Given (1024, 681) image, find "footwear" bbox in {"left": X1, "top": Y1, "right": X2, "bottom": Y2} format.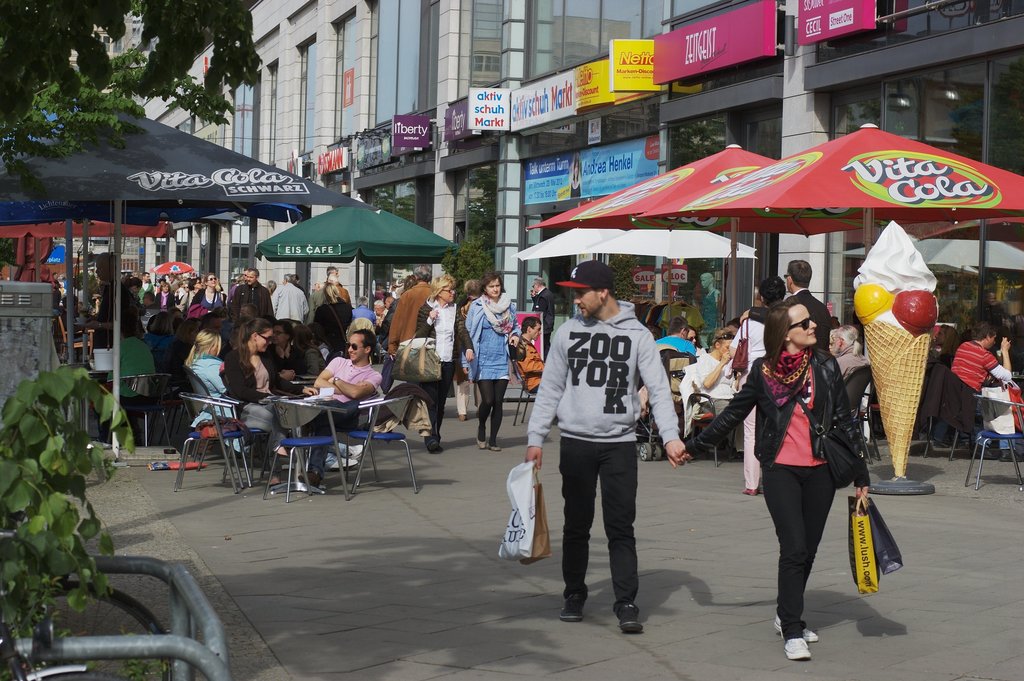
{"left": 558, "top": 591, "right": 582, "bottom": 621}.
